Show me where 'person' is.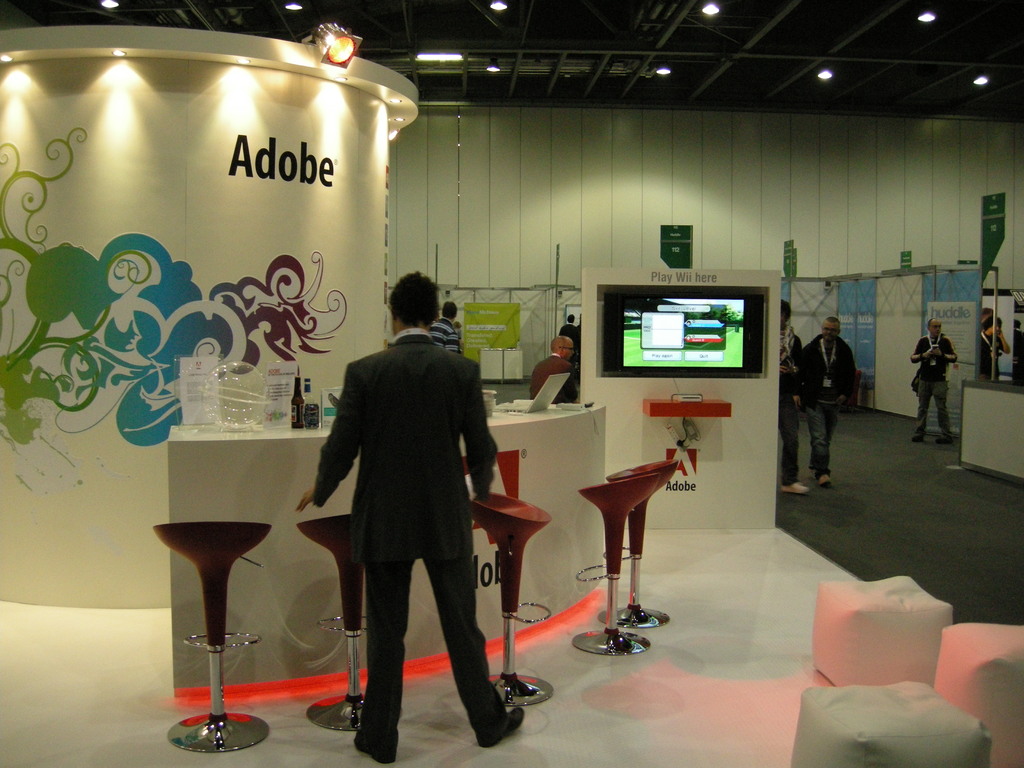
'person' is at Rect(433, 305, 462, 354).
